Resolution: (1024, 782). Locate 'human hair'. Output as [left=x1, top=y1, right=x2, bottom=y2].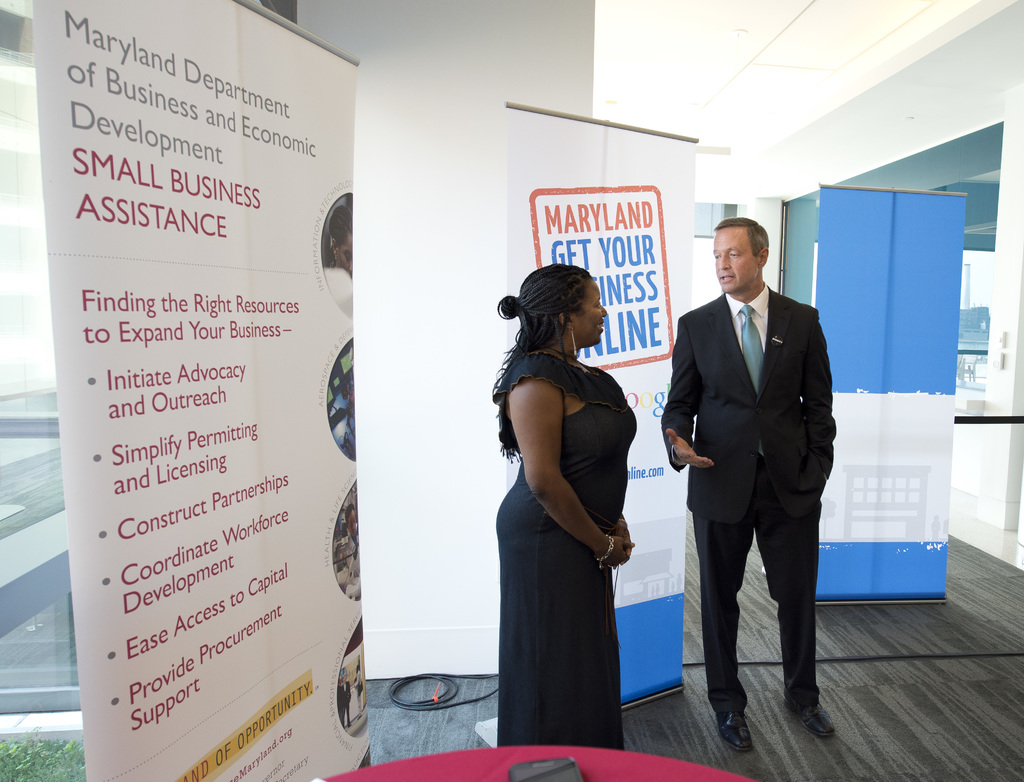
[left=712, top=215, right=770, bottom=264].
